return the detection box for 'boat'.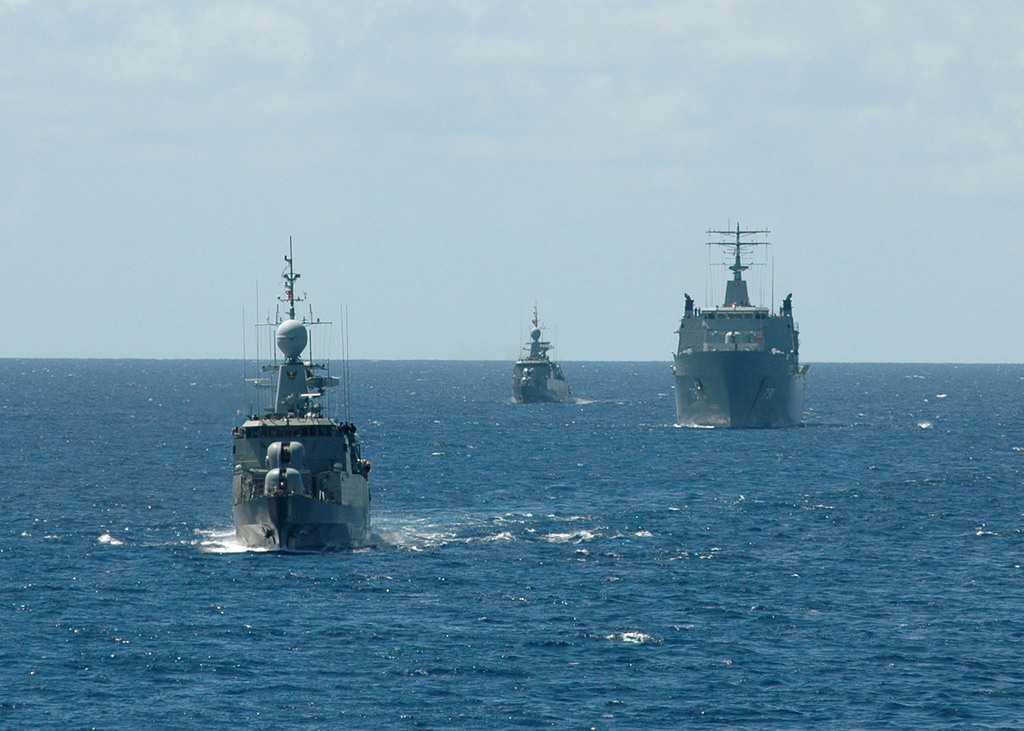
{"x1": 668, "y1": 211, "x2": 831, "y2": 427}.
